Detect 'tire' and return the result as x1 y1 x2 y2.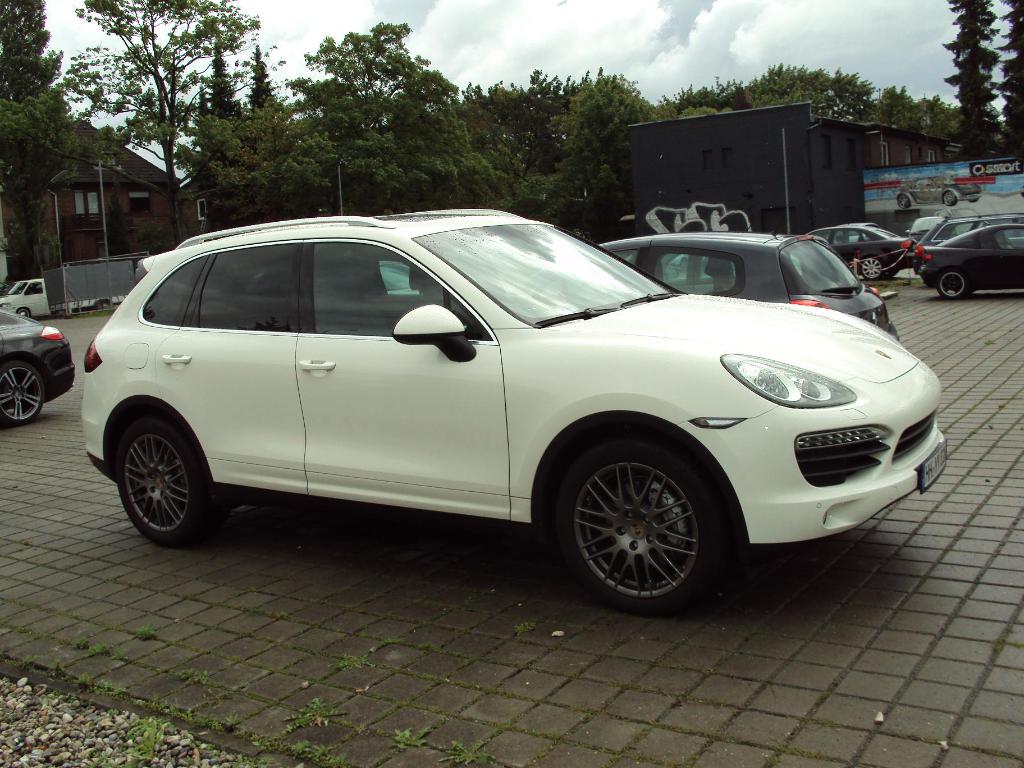
549 442 728 612.
